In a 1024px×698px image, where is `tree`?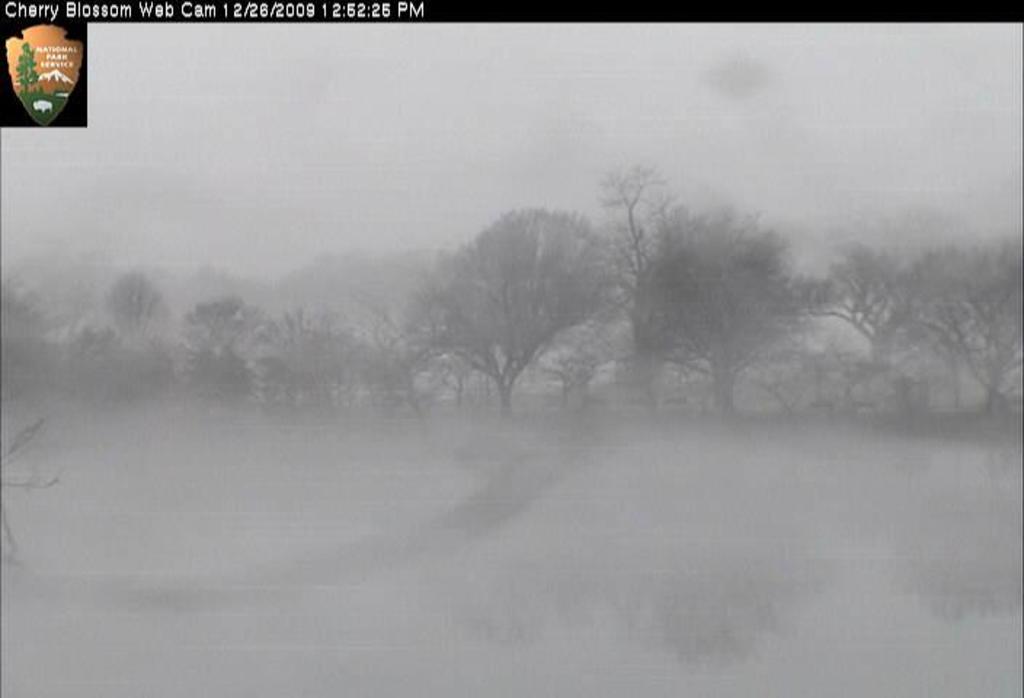
<box>176,284,273,393</box>.
